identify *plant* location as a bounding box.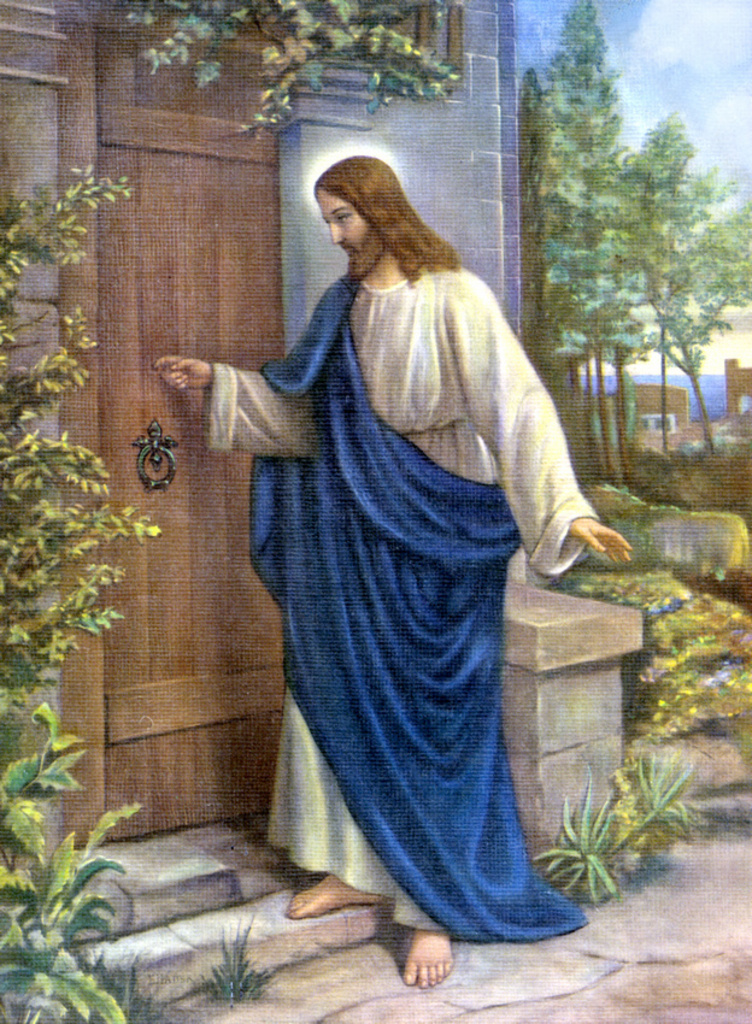
0,160,170,730.
